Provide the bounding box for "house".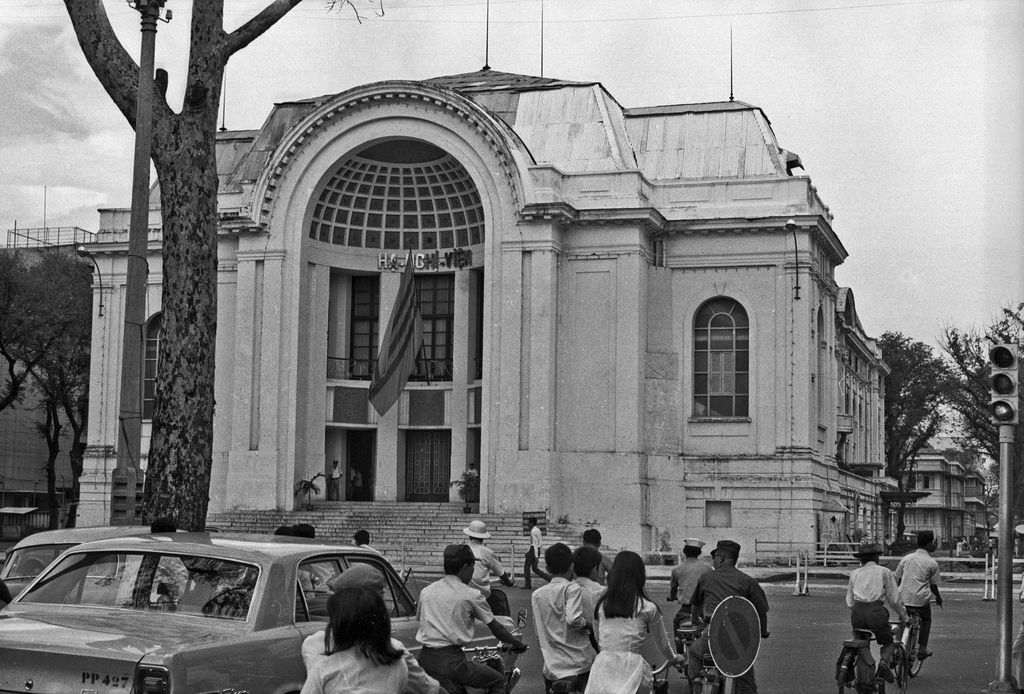
bbox=[888, 423, 966, 551].
